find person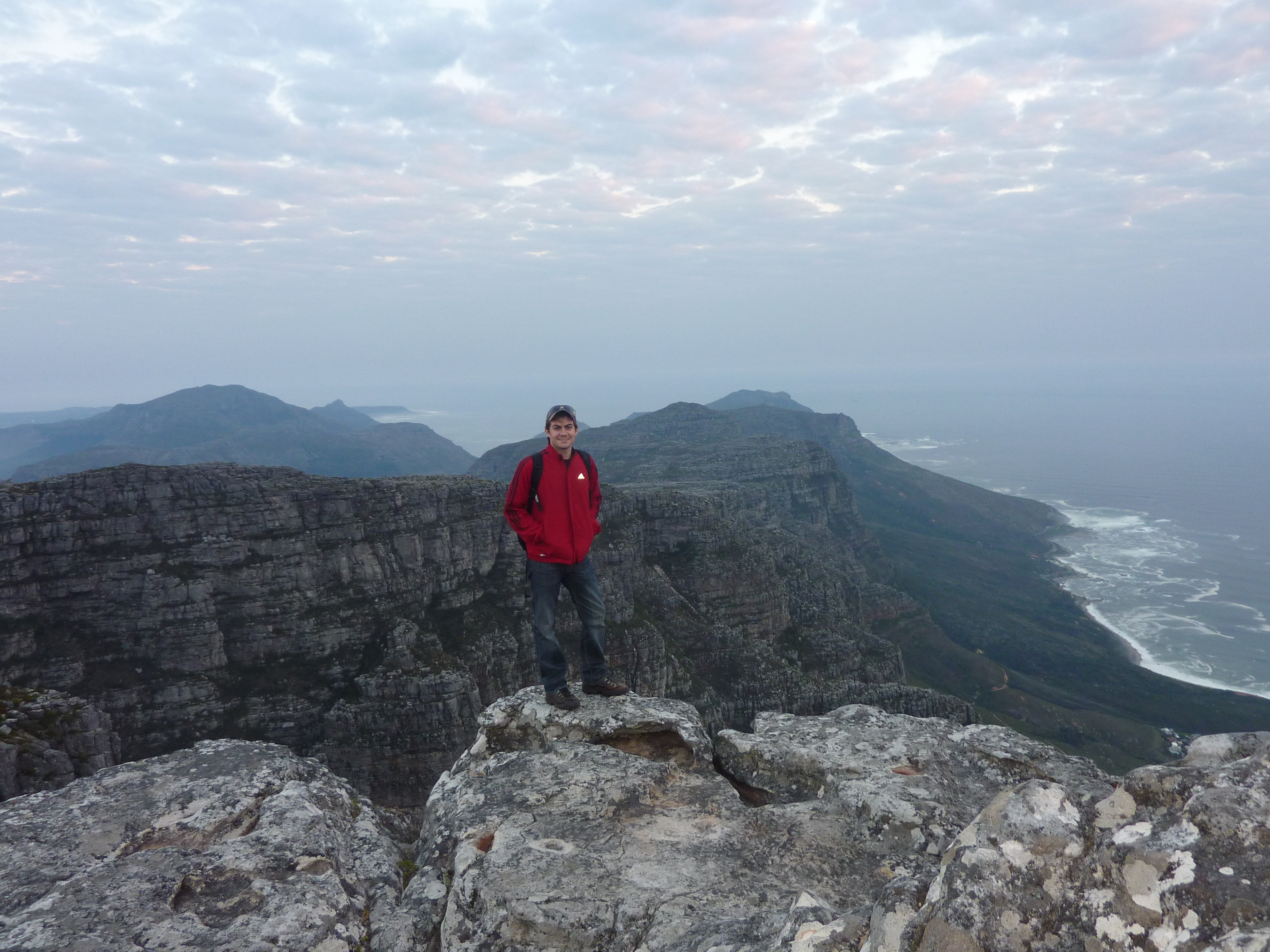
{"x1": 178, "y1": 141, "x2": 220, "y2": 247}
